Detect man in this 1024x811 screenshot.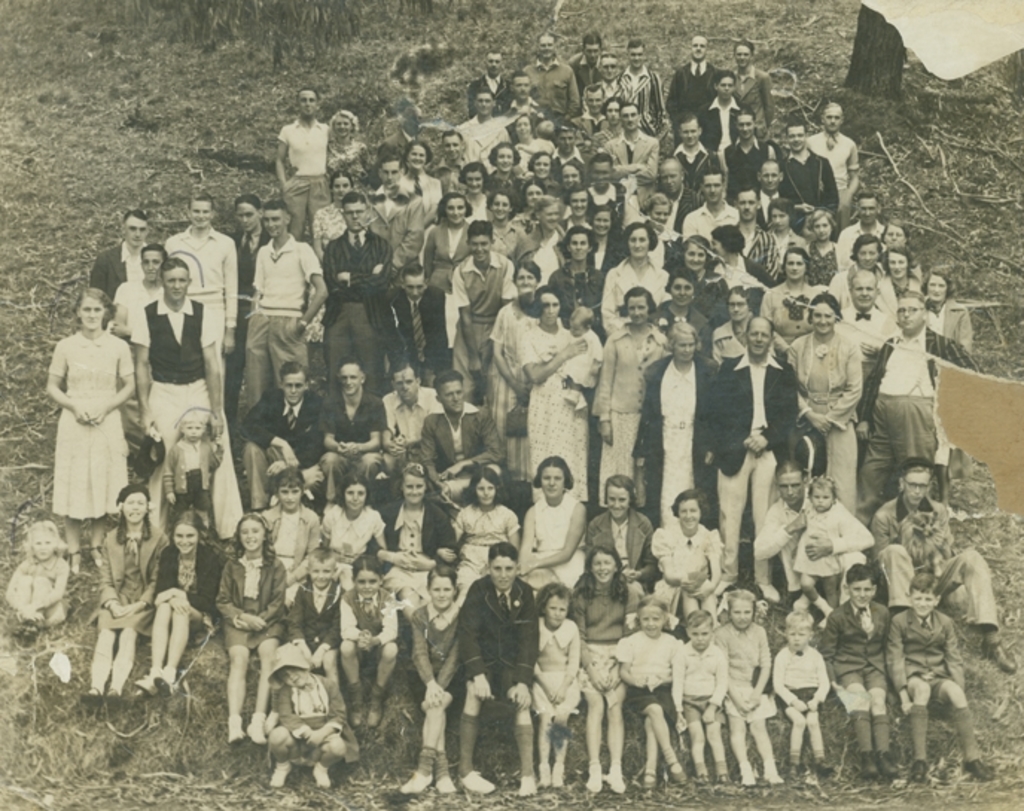
Detection: [219, 196, 319, 454].
